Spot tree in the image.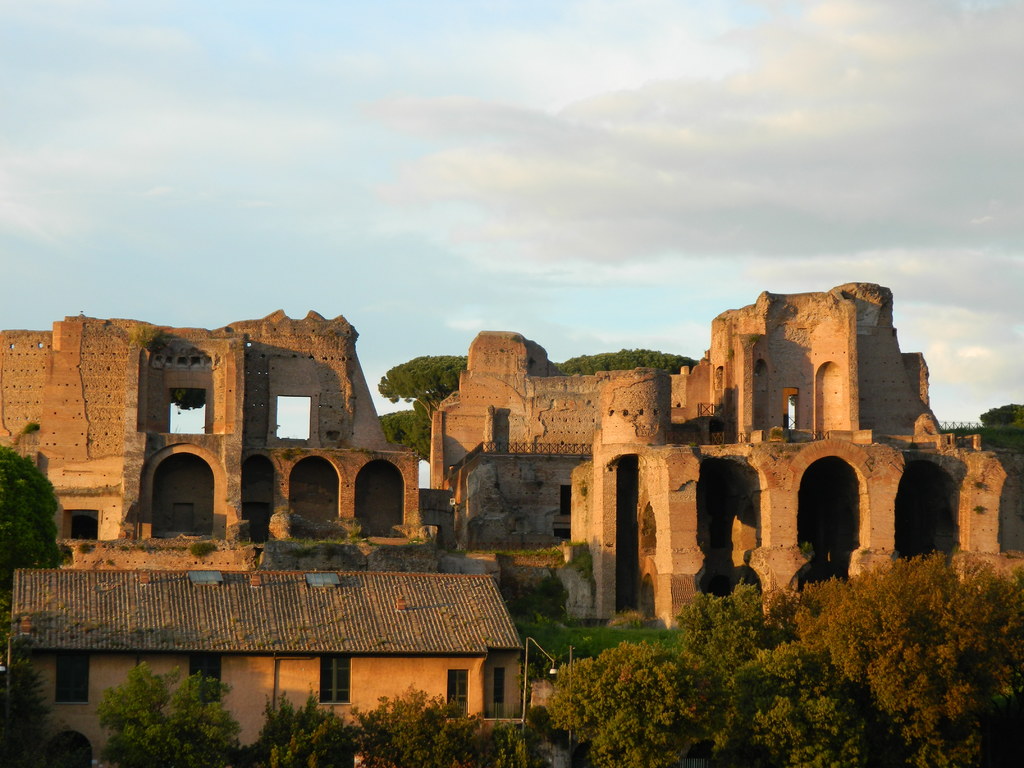
tree found at detection(378, 353, 465, 465).
